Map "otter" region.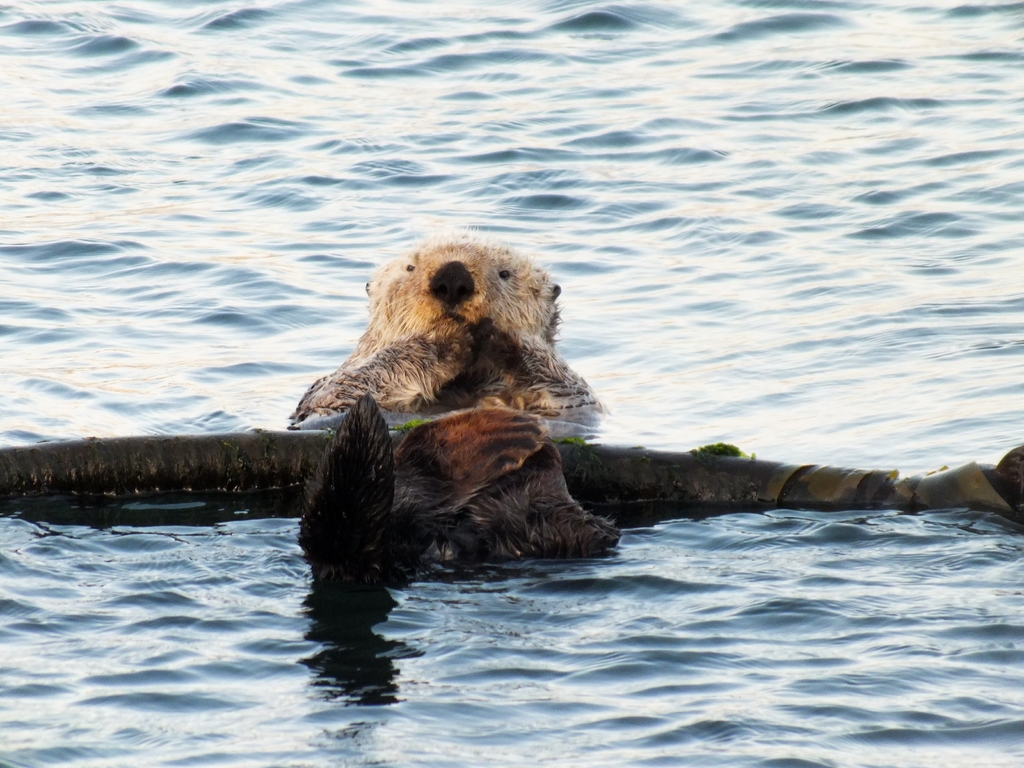
Mapped to detection(271, 236, 623, 477).
